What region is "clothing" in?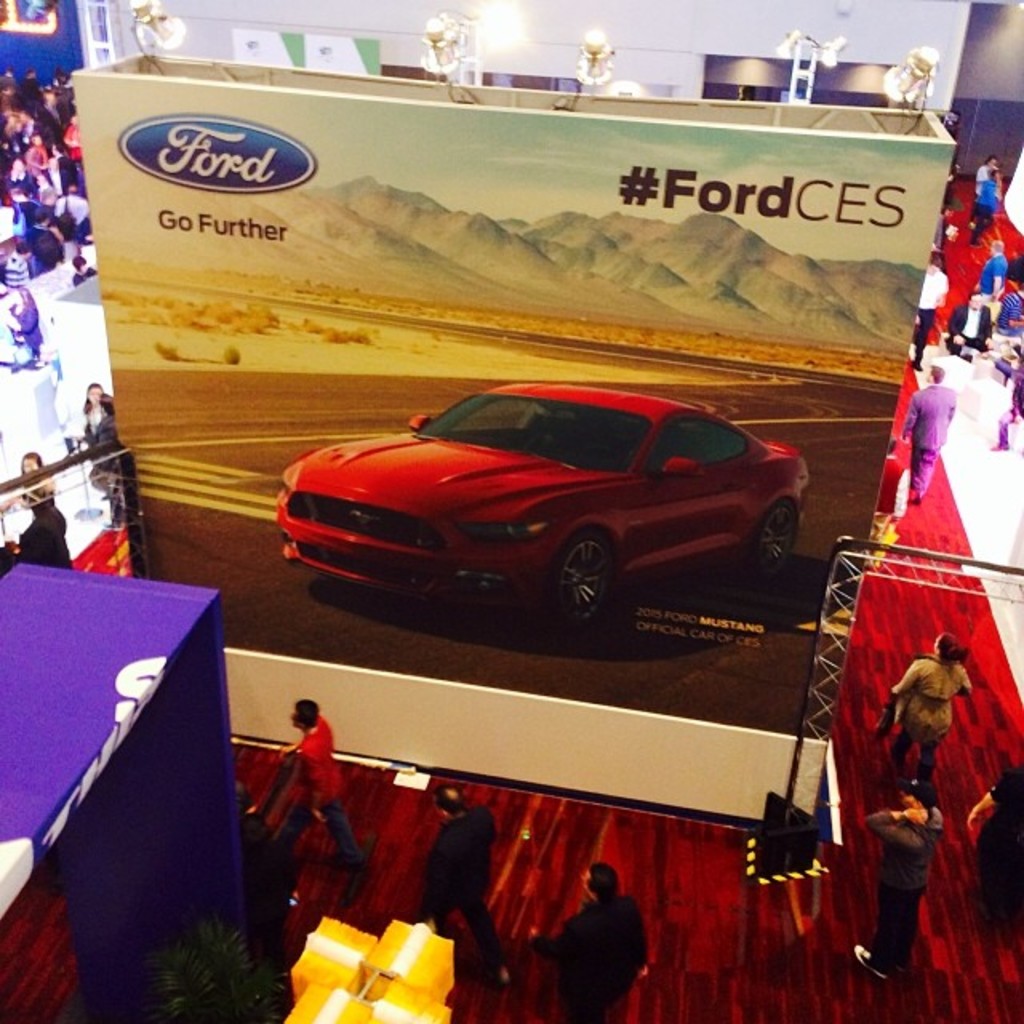
69, 126, 82, 163.
